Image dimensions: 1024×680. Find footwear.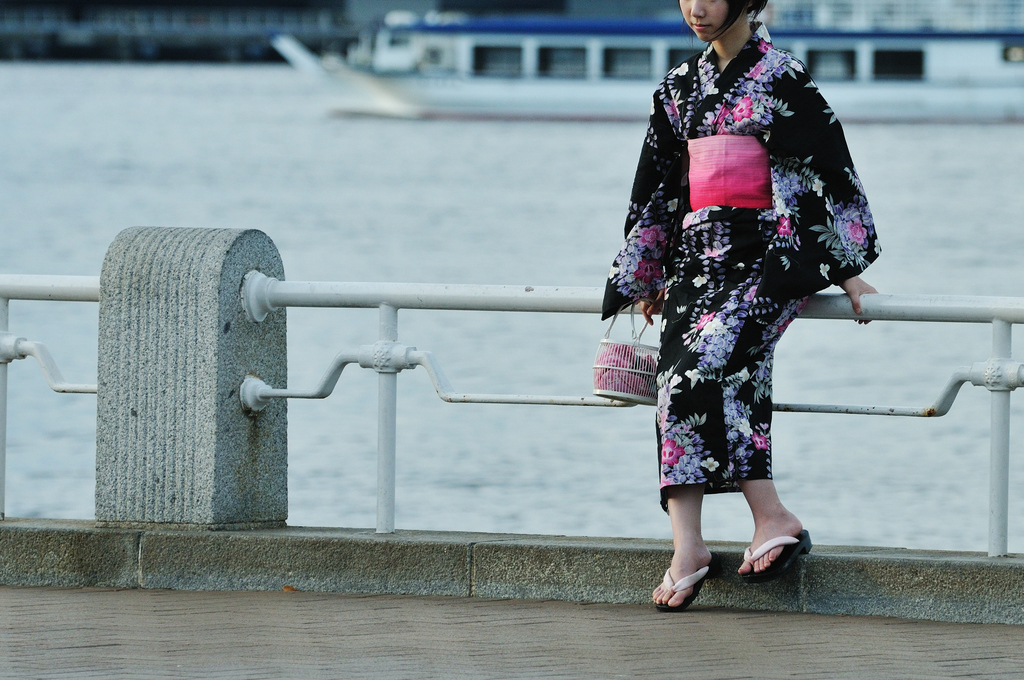
<region>736, 528, 813, 585</region>.
